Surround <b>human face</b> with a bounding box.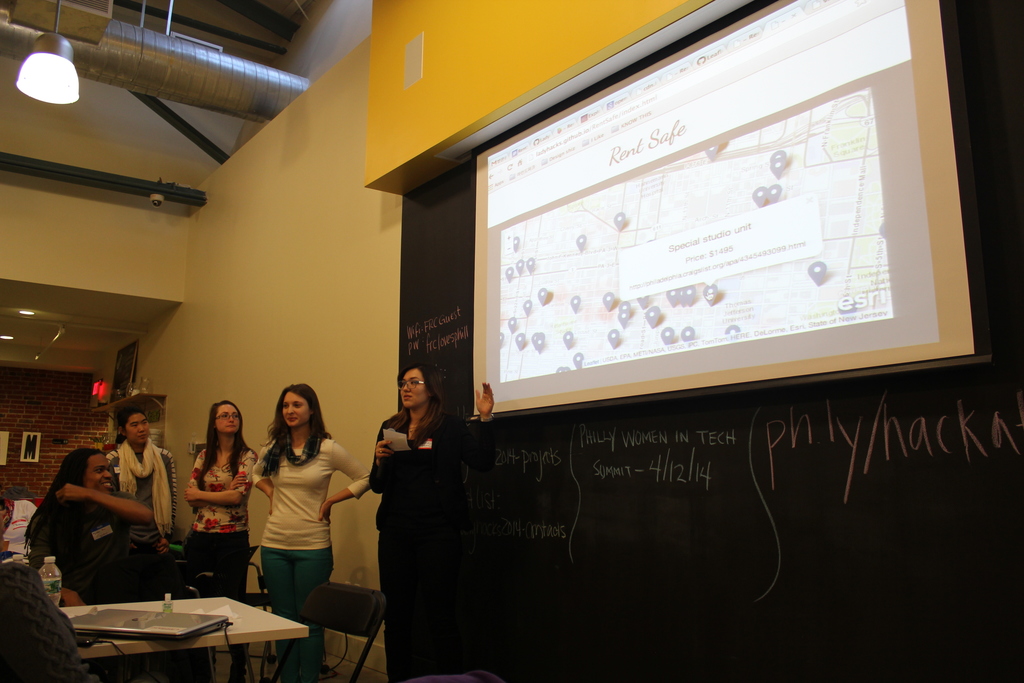
l=214, t=404, r=241, b=436.
